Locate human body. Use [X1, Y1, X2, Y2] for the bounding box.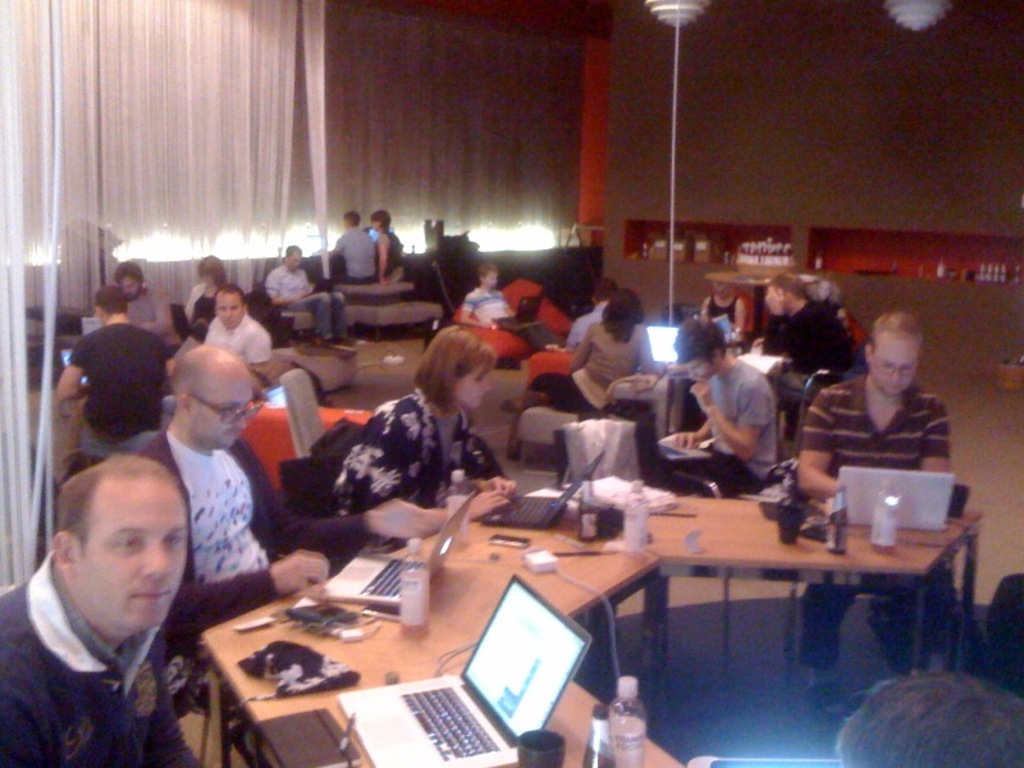
[672, 355, 767, 575].
